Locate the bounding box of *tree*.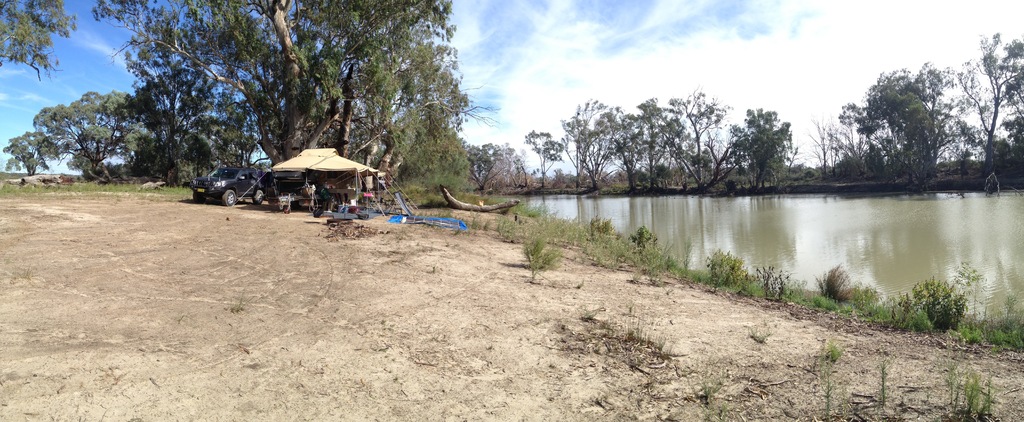
Bounding box: region(841, 54, 947, 195).
